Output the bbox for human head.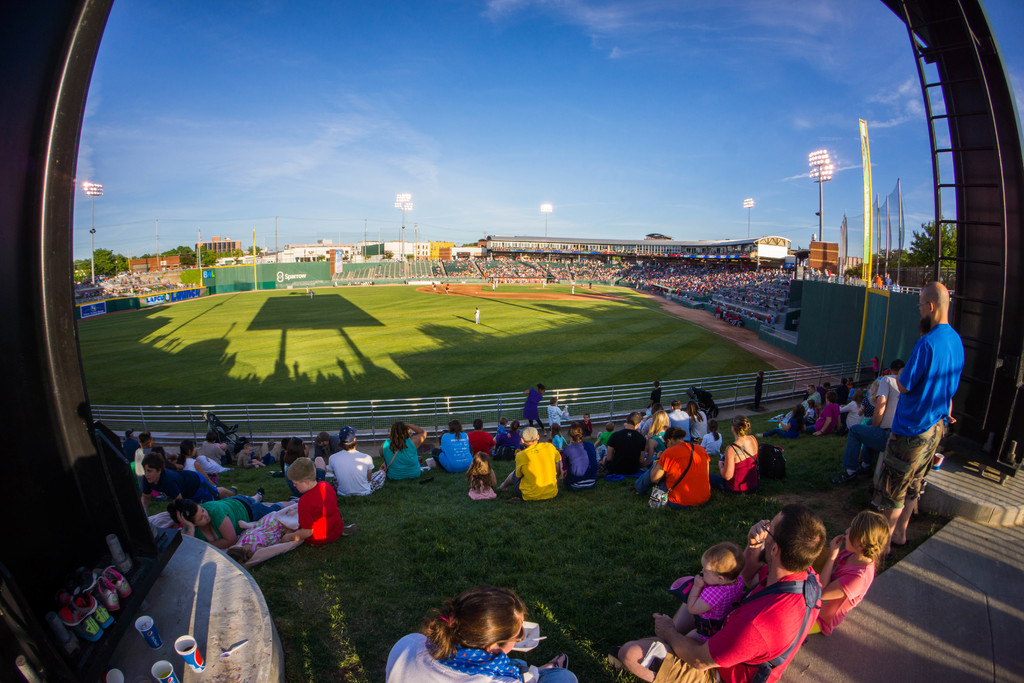
bbox=(626, 411, 641, 430).
